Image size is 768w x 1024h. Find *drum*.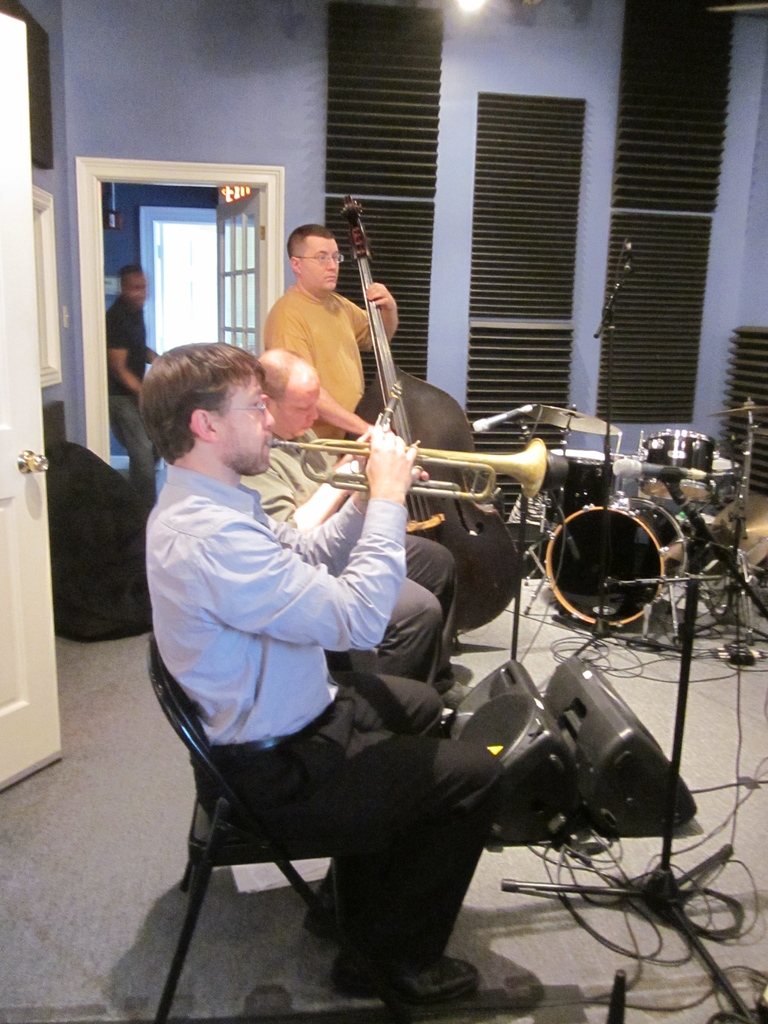
l=548, t=445, r=614, b=527.
